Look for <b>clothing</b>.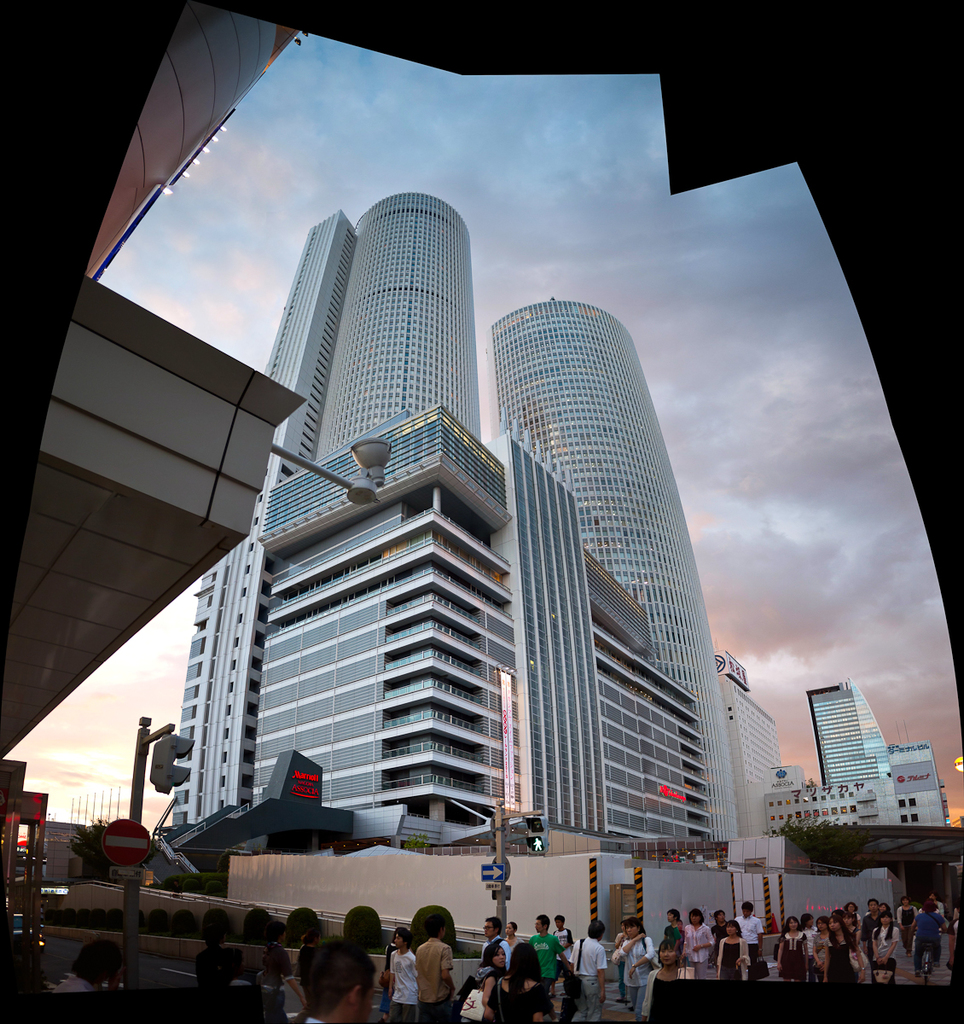
Found: <box>485,980,545,1023</box>.
